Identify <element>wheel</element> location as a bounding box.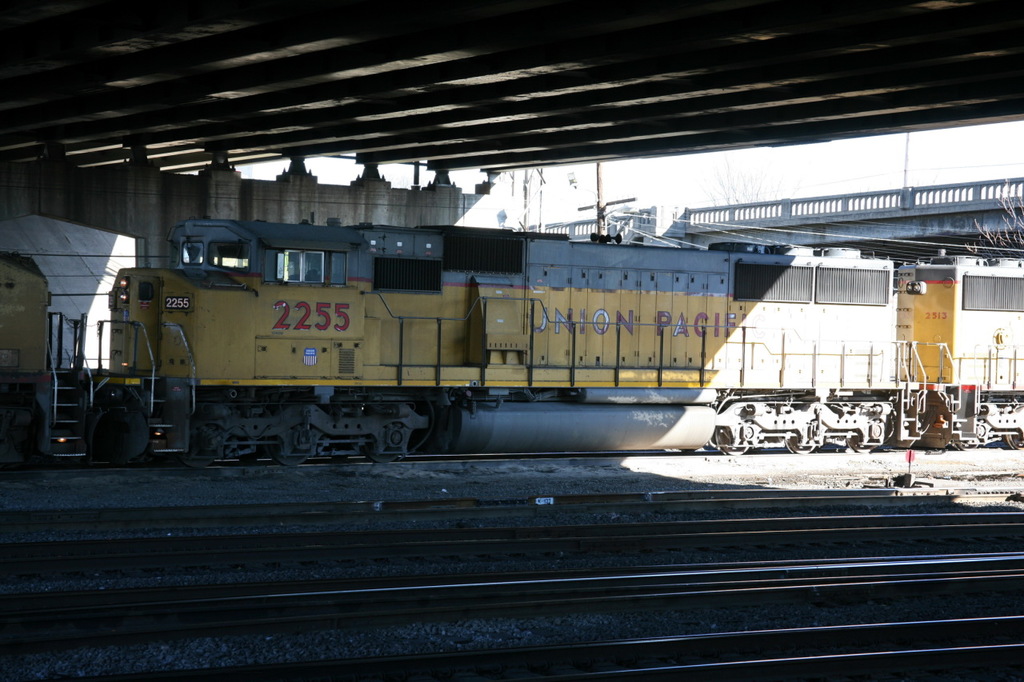
BBox(271, 447, 311, 469).
